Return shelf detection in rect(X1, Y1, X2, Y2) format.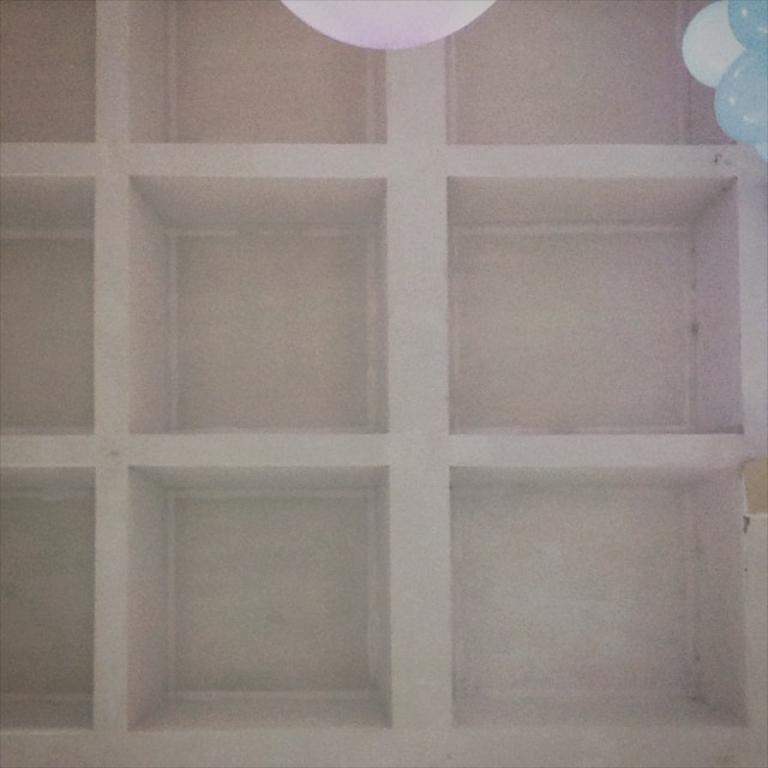
rect(98, 0, 389, 149).
